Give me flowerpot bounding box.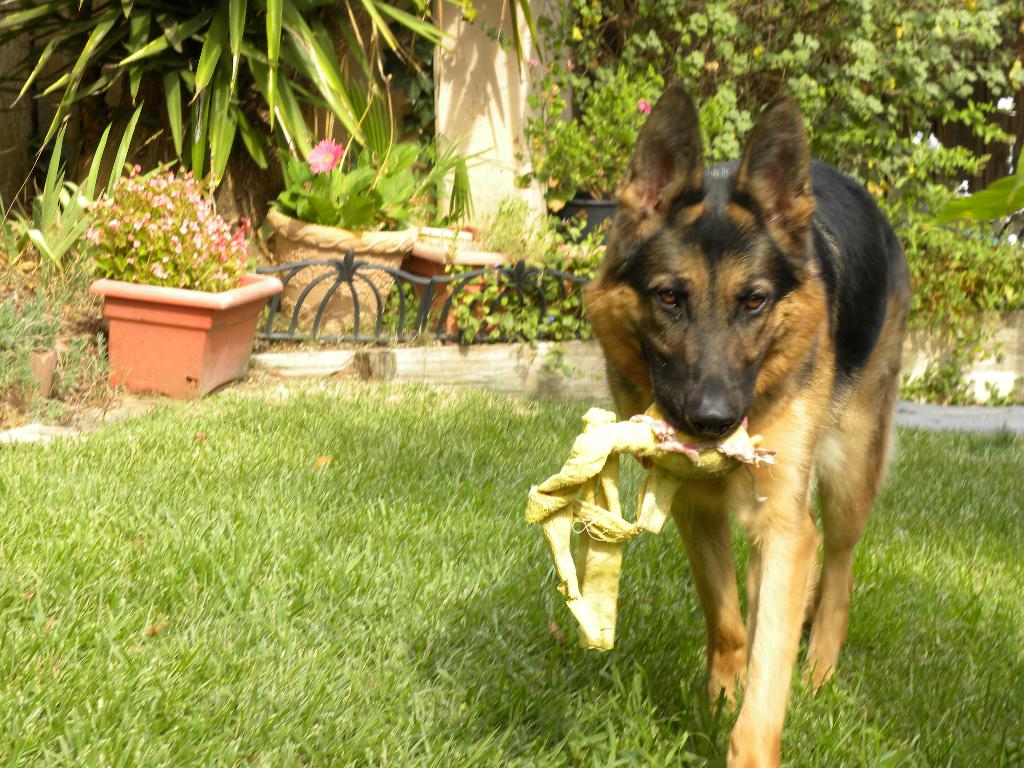
bbox(408, 227, 515, 339).
